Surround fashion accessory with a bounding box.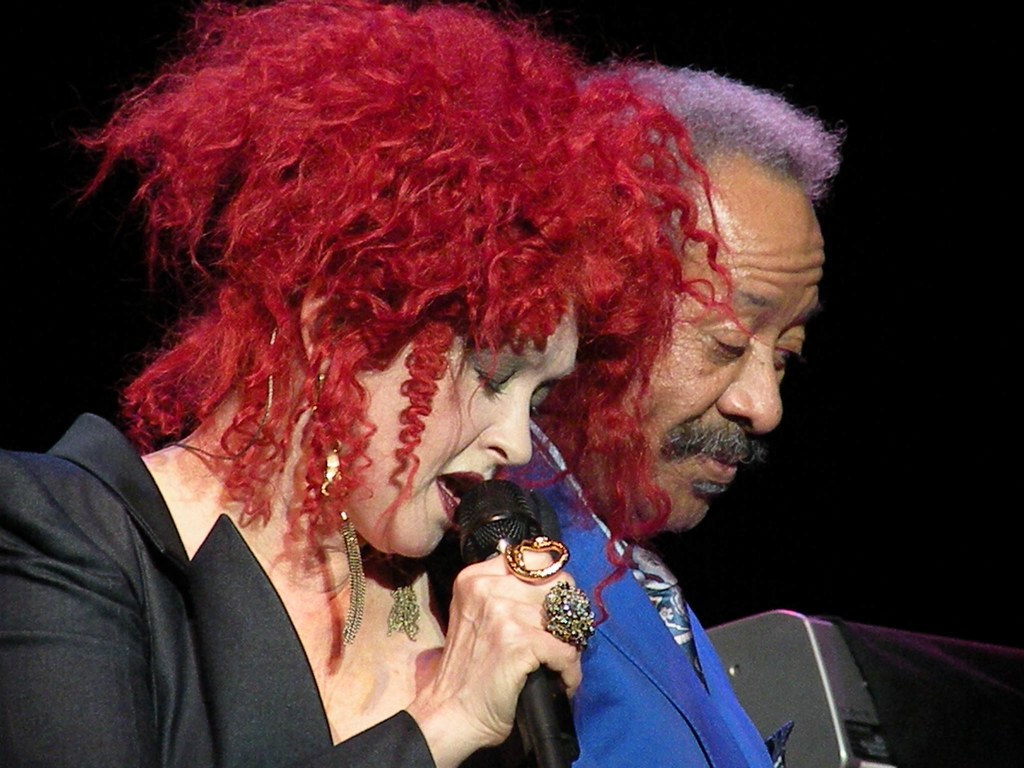
[left=174, top=327, right=276, bottom=465].
